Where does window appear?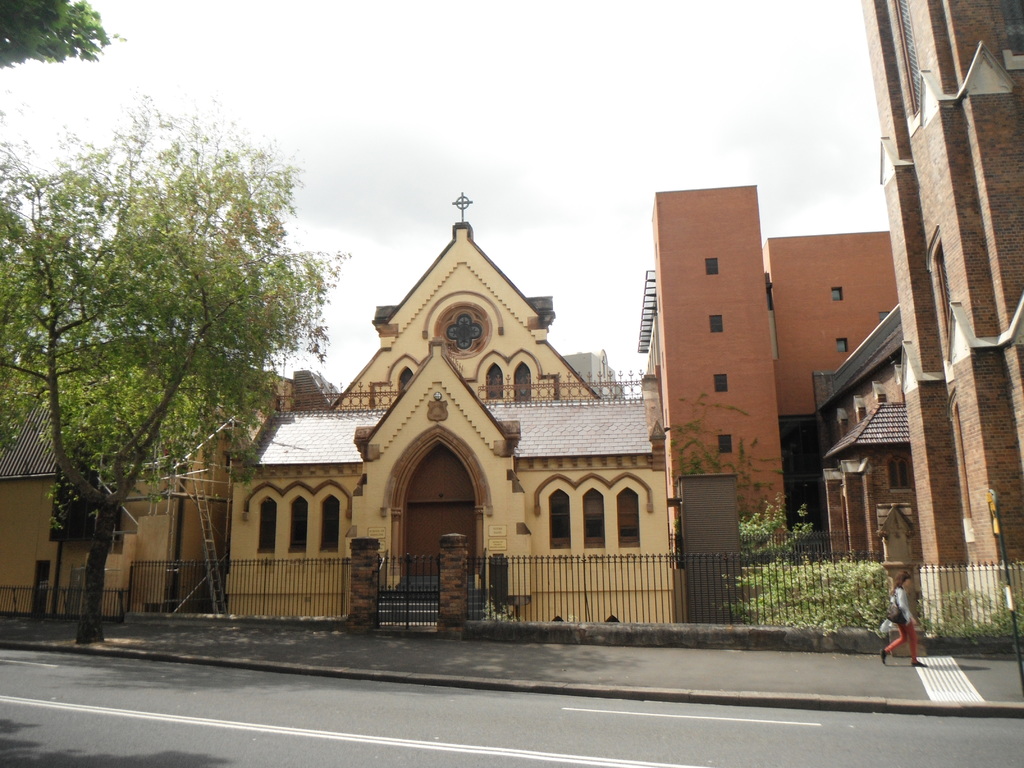
Appears at [225, 451, 232, 472].
